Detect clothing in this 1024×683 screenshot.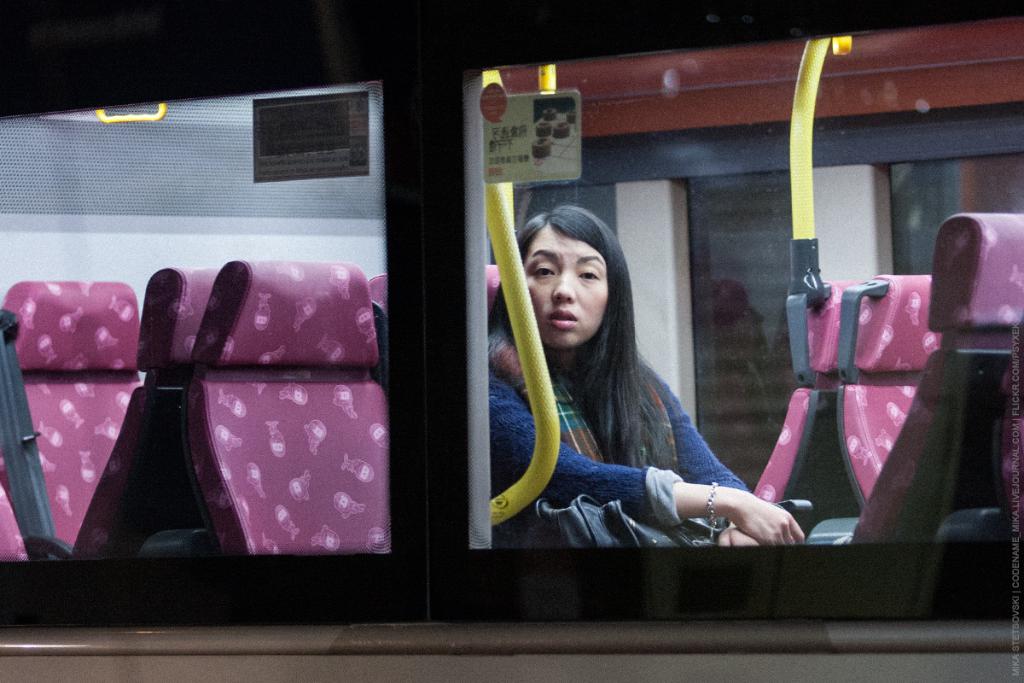
Detection: 469/270/766/555.
